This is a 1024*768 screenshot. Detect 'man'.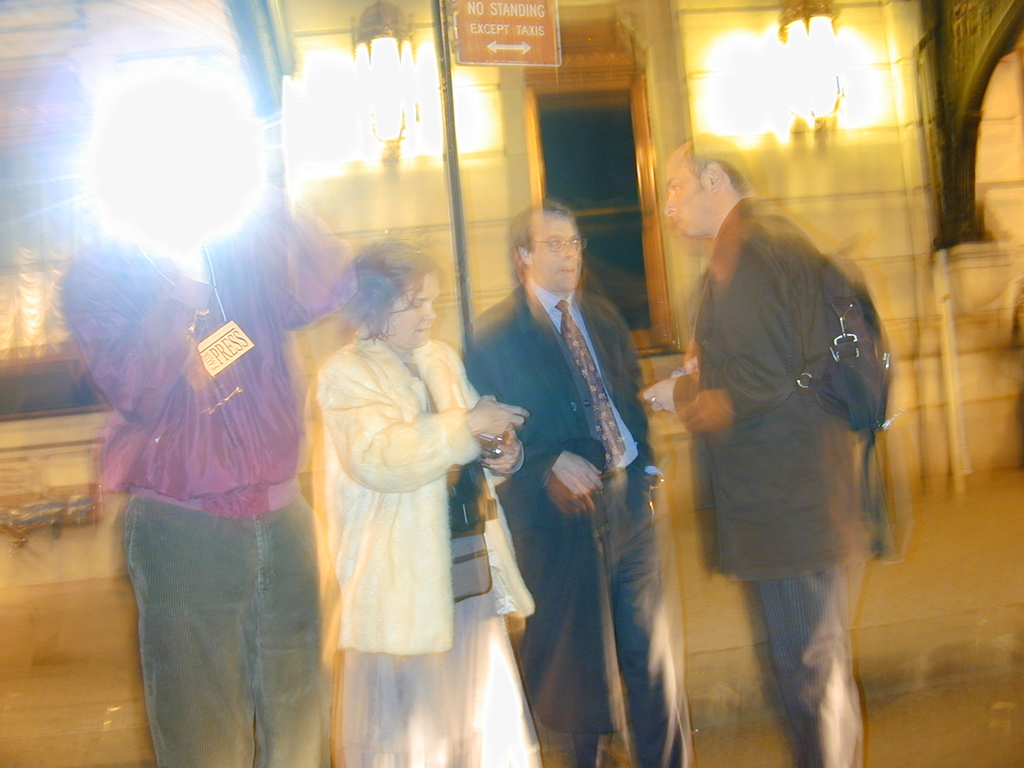
[482,197,677,765].
